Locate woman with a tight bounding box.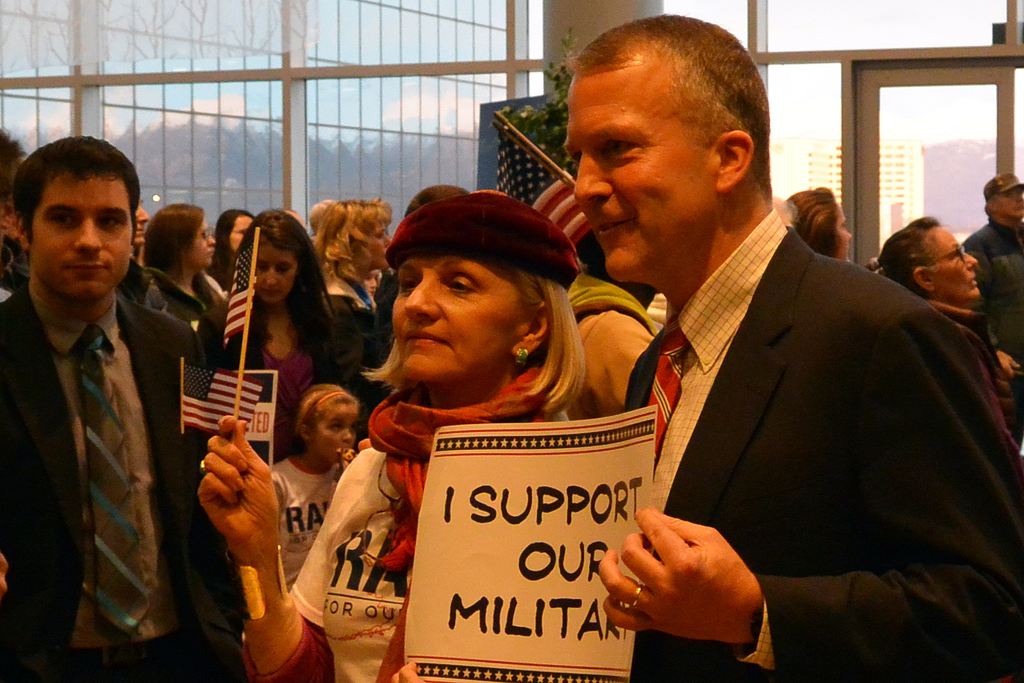
box(314, 194, 404, 312).
